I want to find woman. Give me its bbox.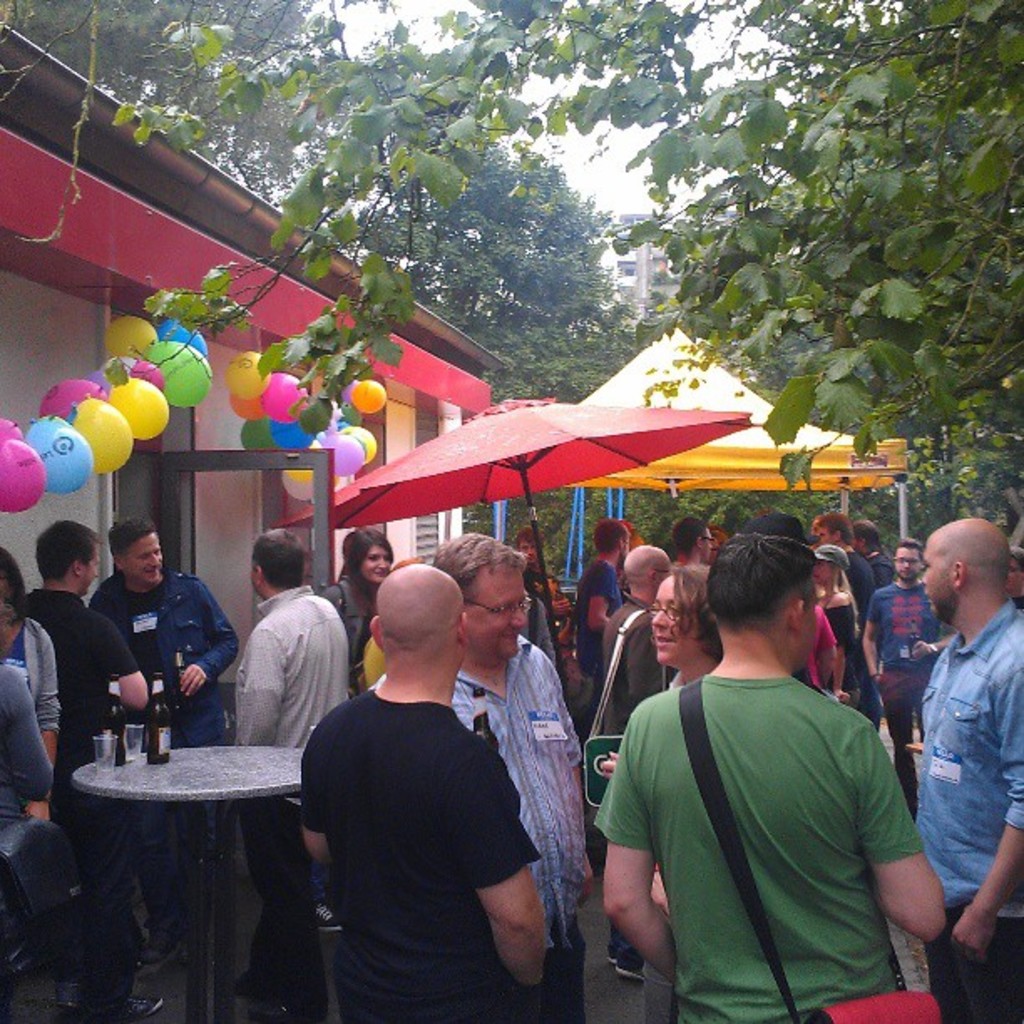
<box>0,544,69,817</box>.
